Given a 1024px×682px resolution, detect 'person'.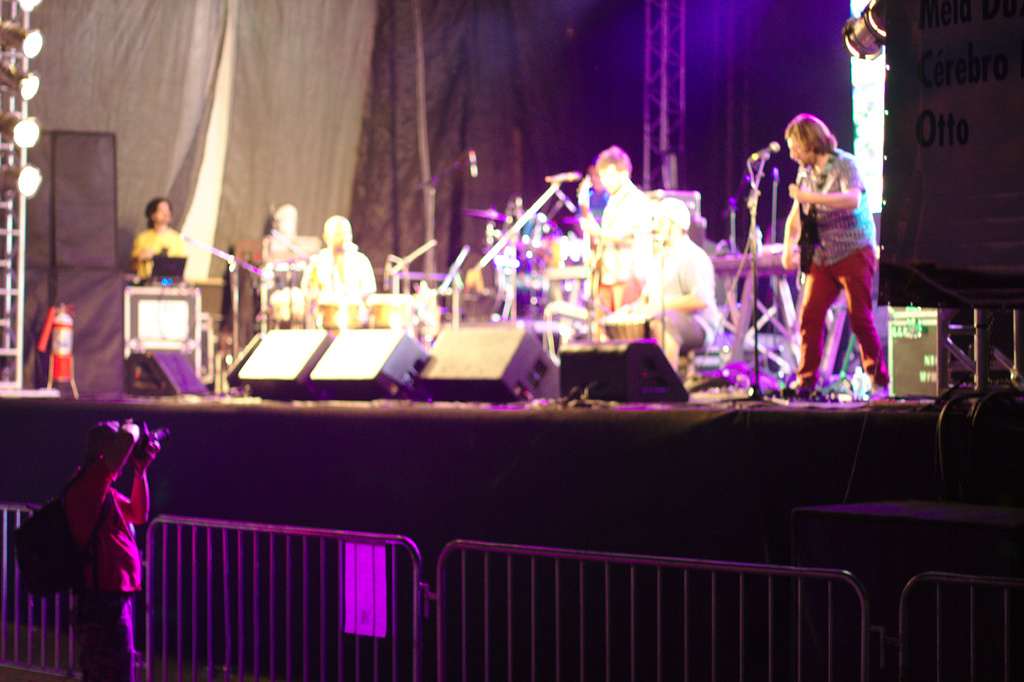
crop(129, 196, 194, 289).
